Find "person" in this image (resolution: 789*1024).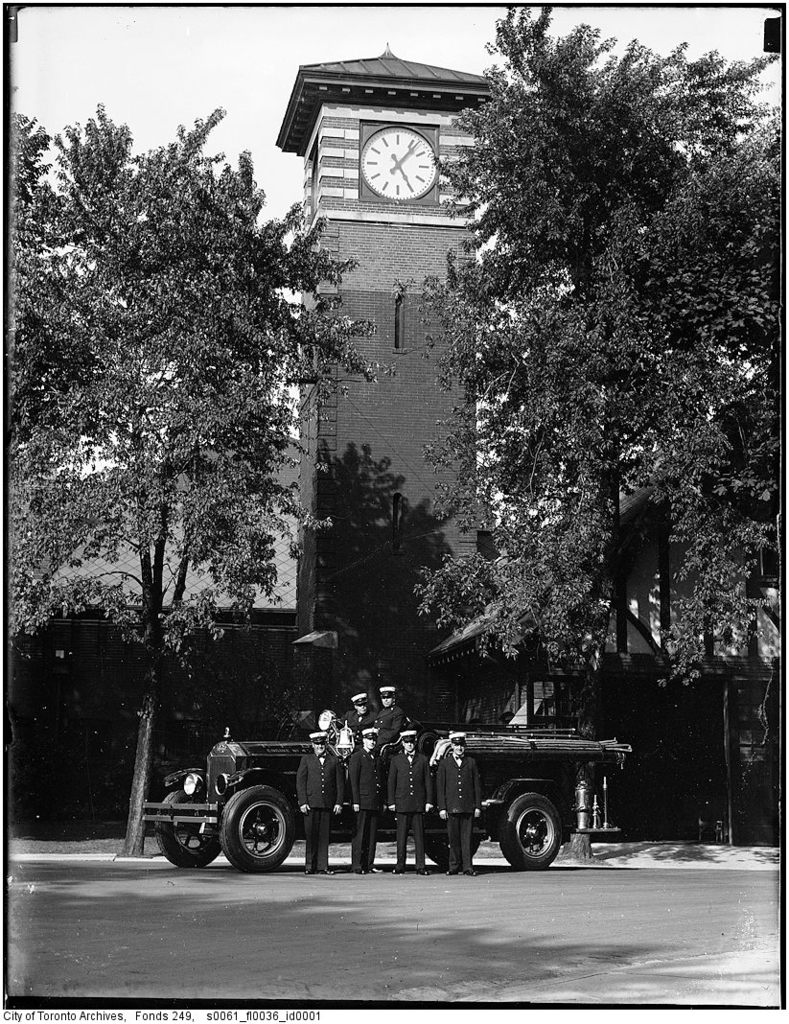
432,730,478,876.
